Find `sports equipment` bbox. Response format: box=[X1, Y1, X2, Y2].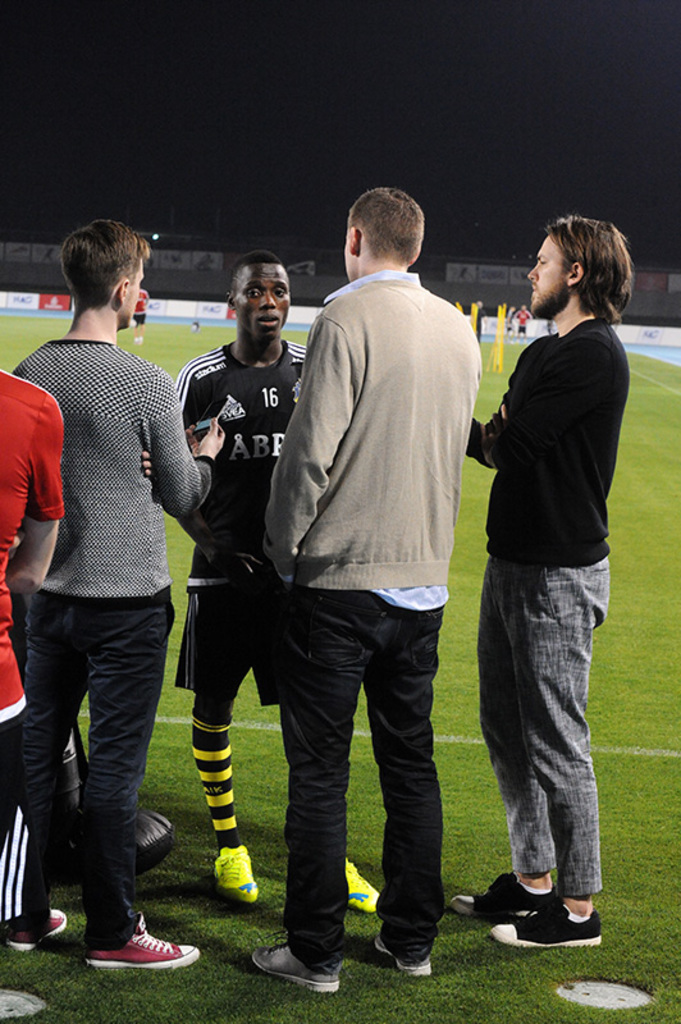
box=[212, 840, 262, 909].
